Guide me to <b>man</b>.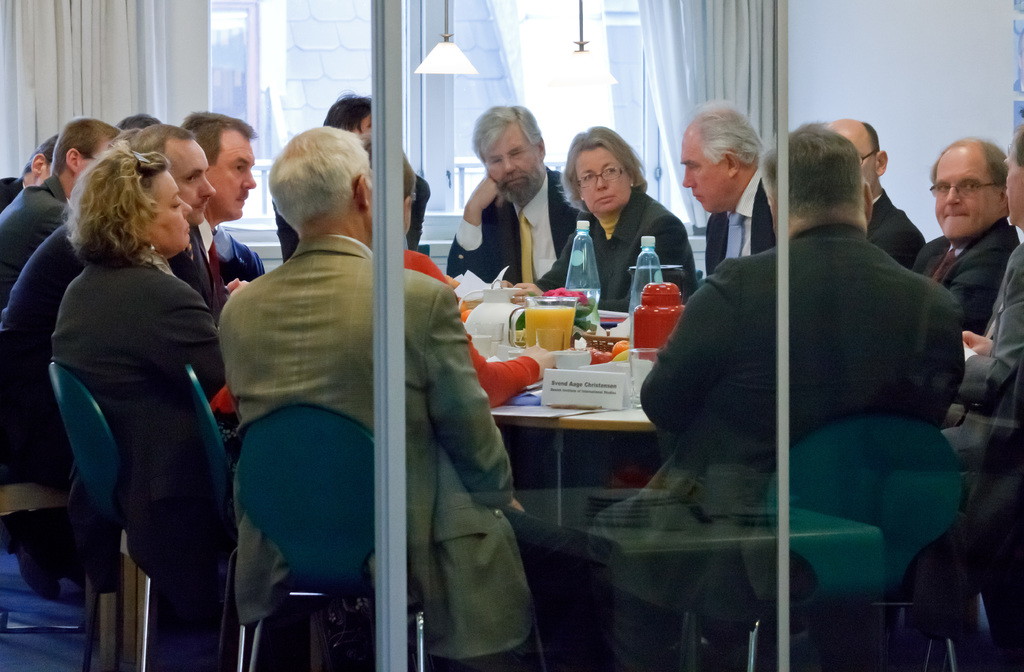
Guidance: 210,122,547,671.
